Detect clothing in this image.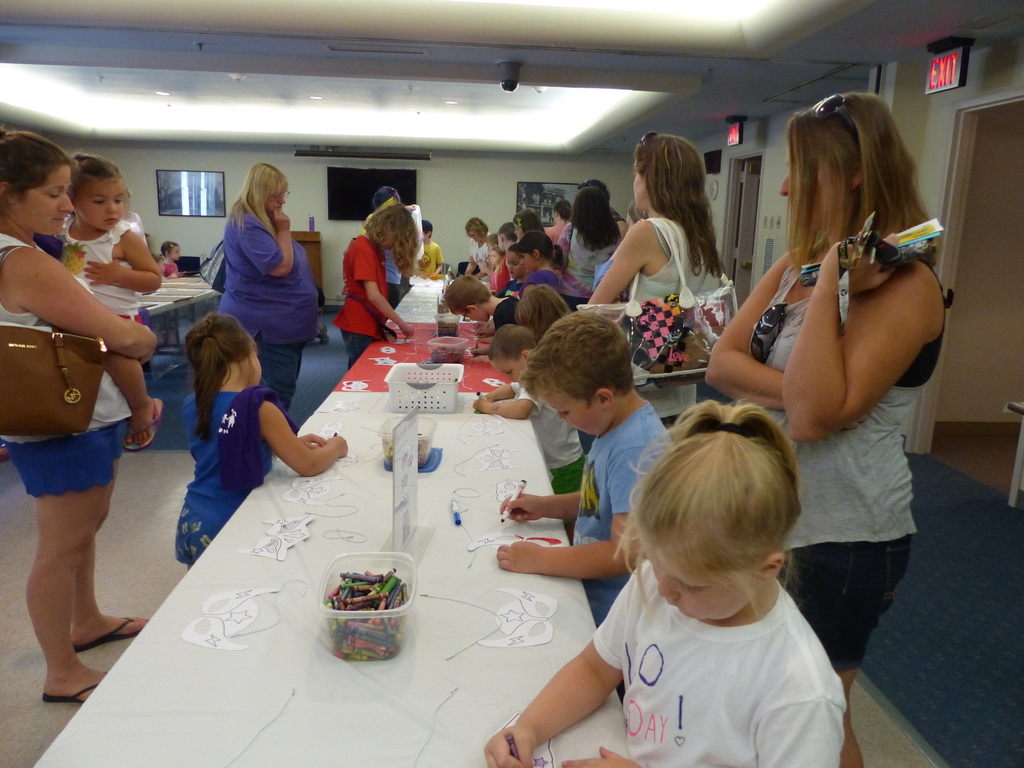
Detection: {"left": 161, "top": 264, "right": 180, "bottom": 279}.
